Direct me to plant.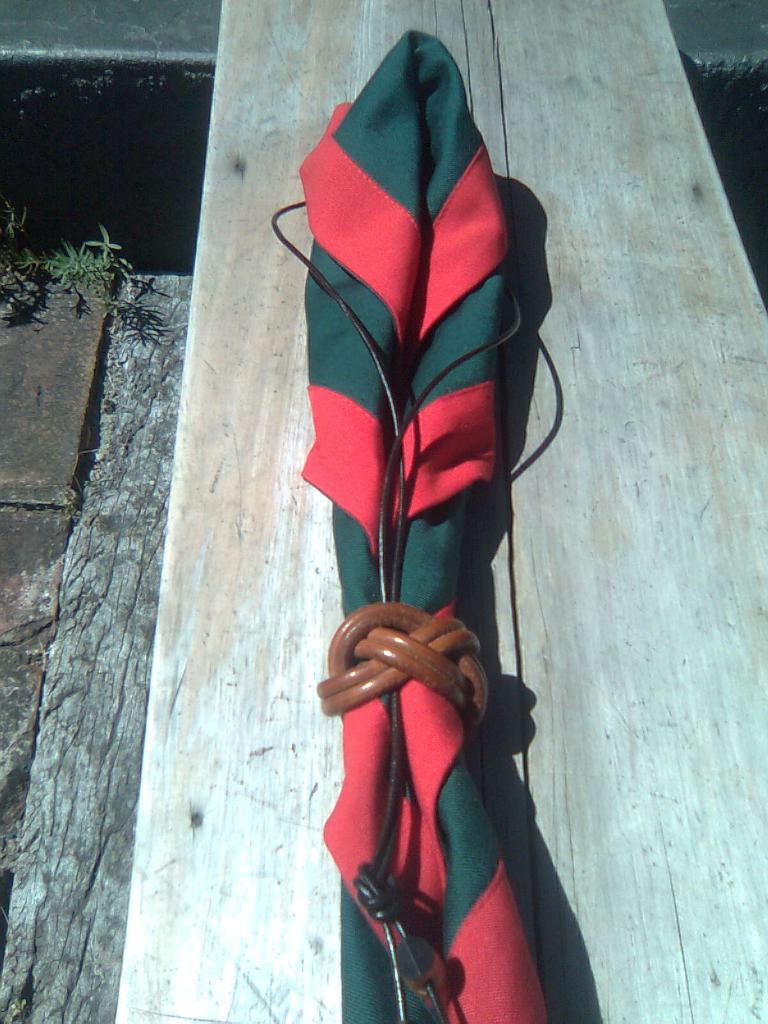
Direction: [0, 196, 38, 301].
